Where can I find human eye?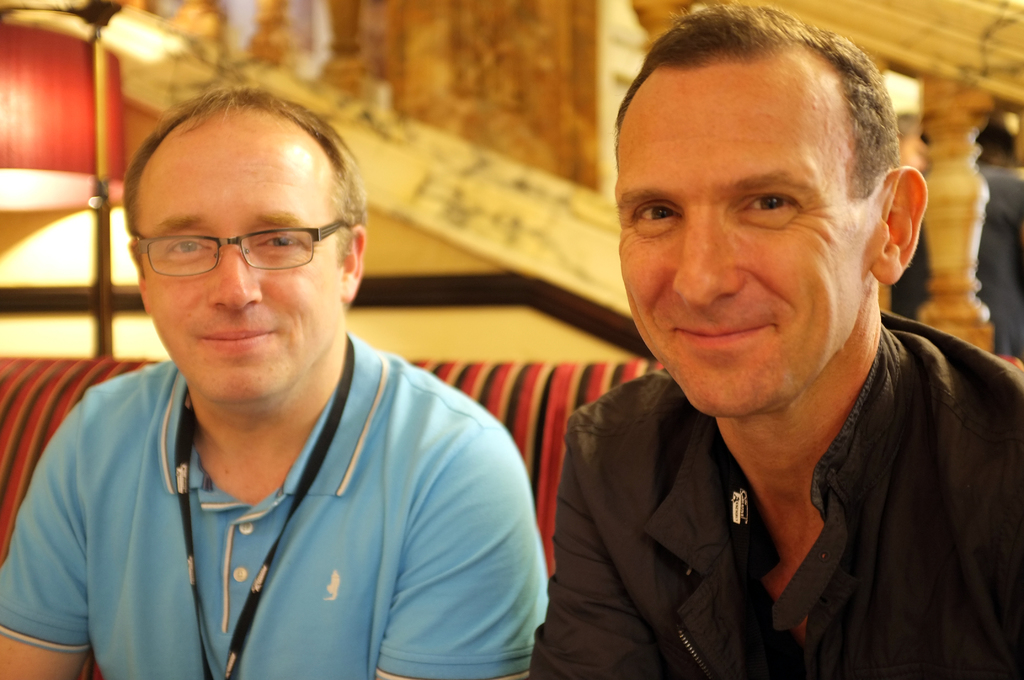
You can find it at box(619, 202, 685, 236).
